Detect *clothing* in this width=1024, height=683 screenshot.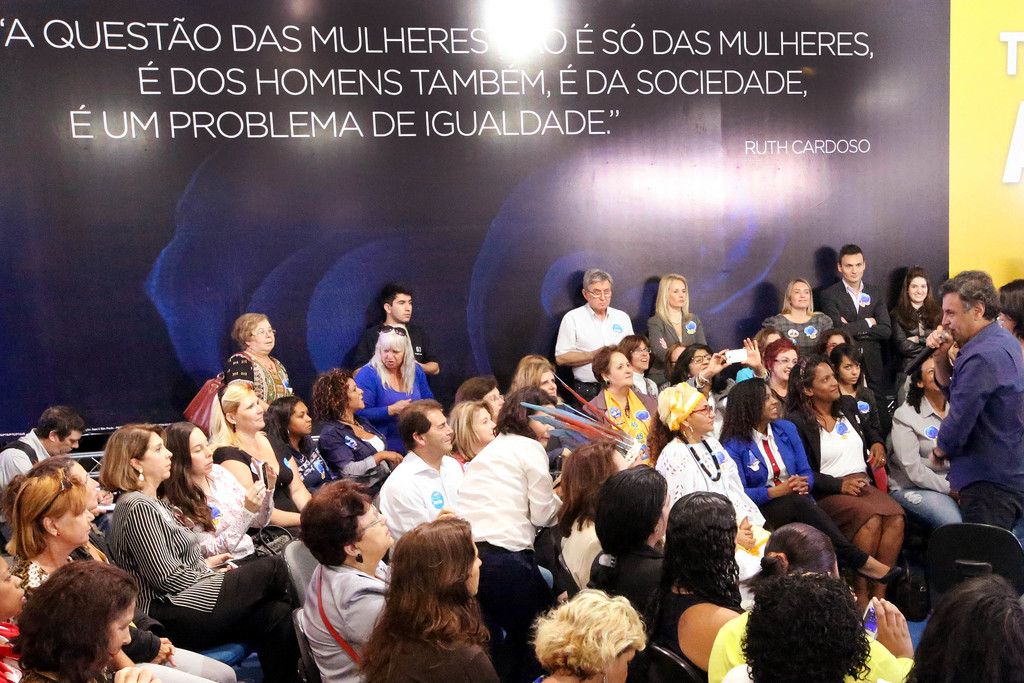
Detection: rect(0, 427, 50, 549).
